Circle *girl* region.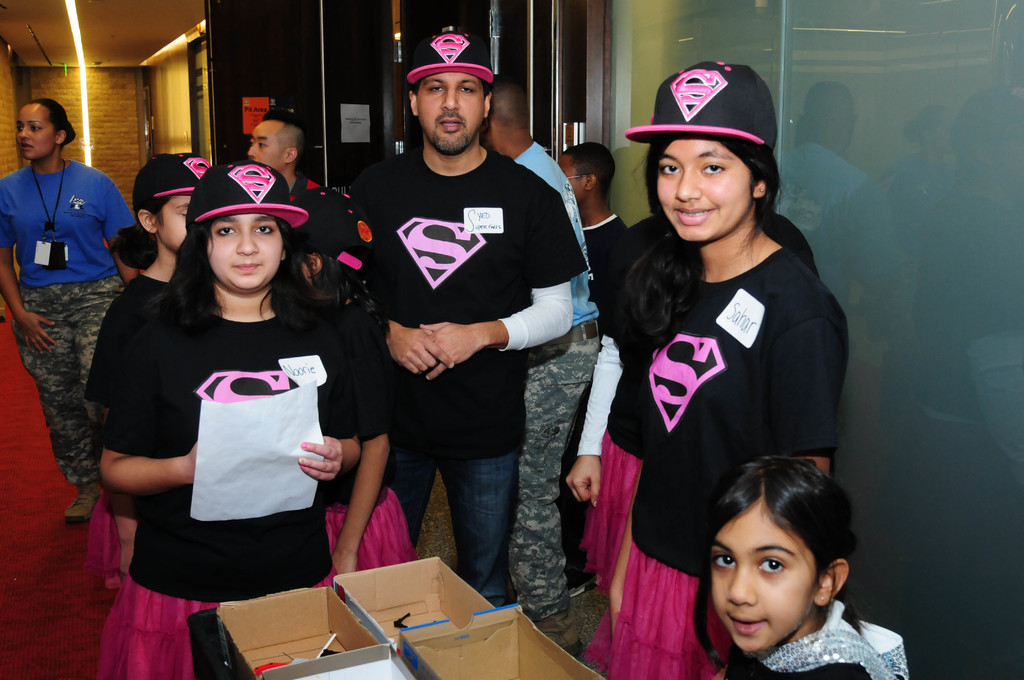
Region: 691, 450, 915, 679.
